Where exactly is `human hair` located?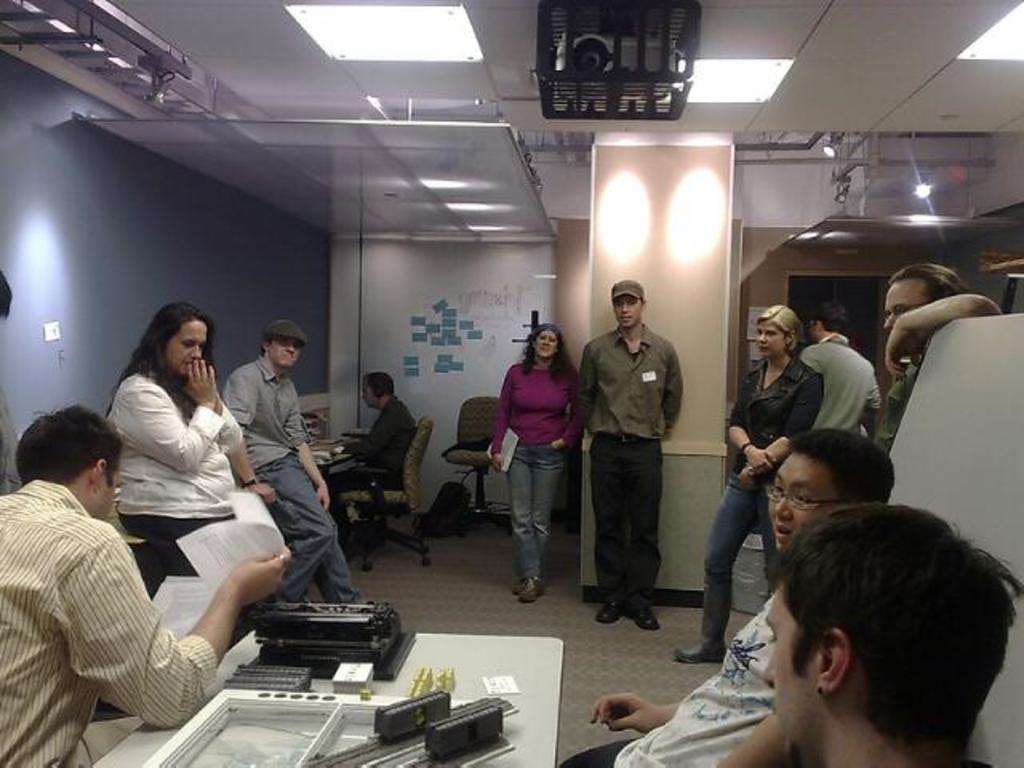
Its bounding box is 262 334 277 354.
